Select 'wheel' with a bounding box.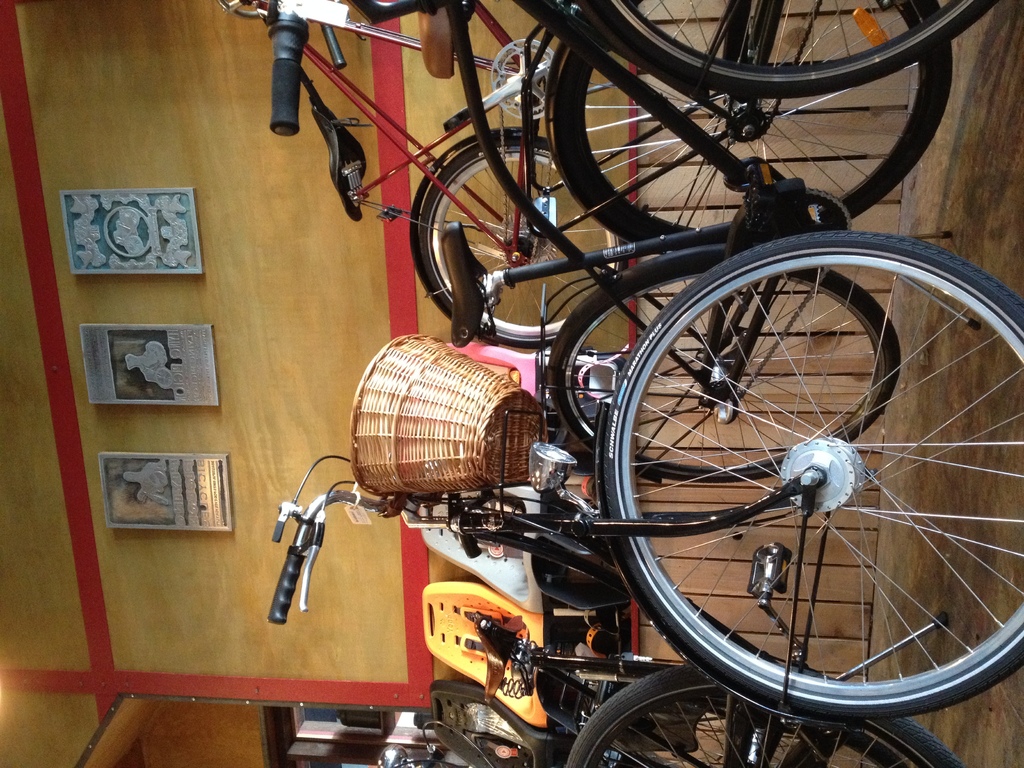
<box>490,38,564,122</box>.
